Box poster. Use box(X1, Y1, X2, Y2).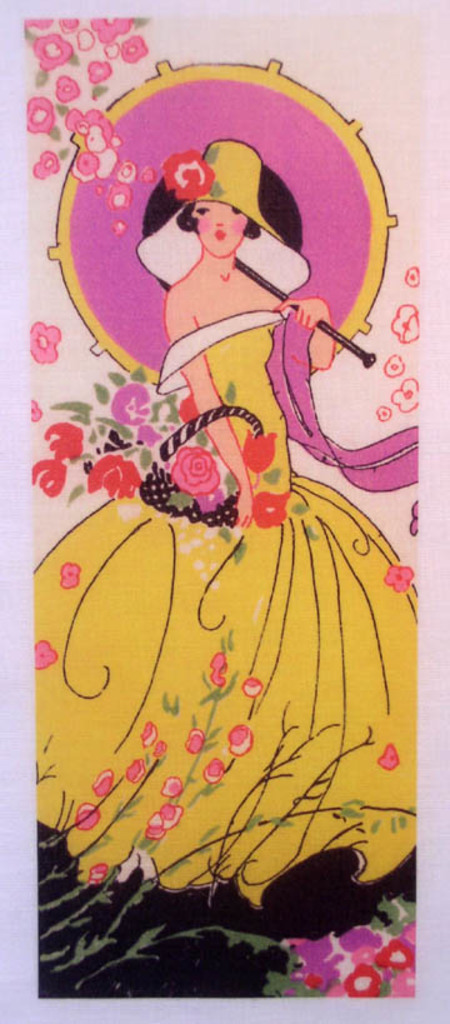
box(0, 0, 442, 1023).
